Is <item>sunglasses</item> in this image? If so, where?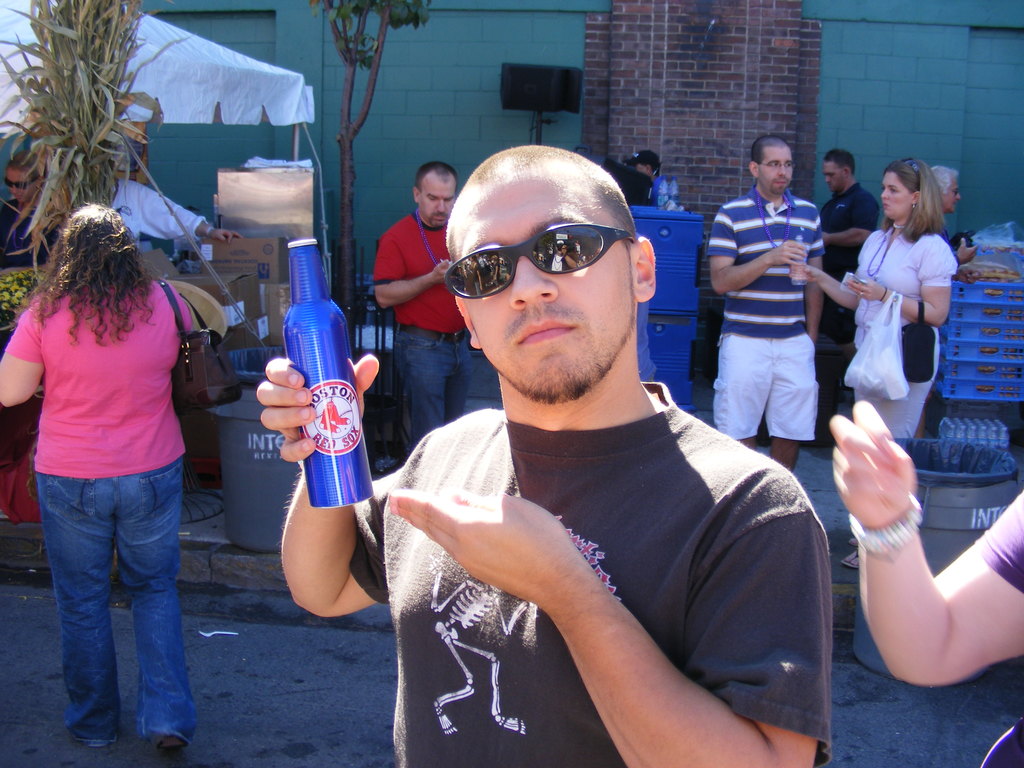
Yes, at 445/221/632/300.
